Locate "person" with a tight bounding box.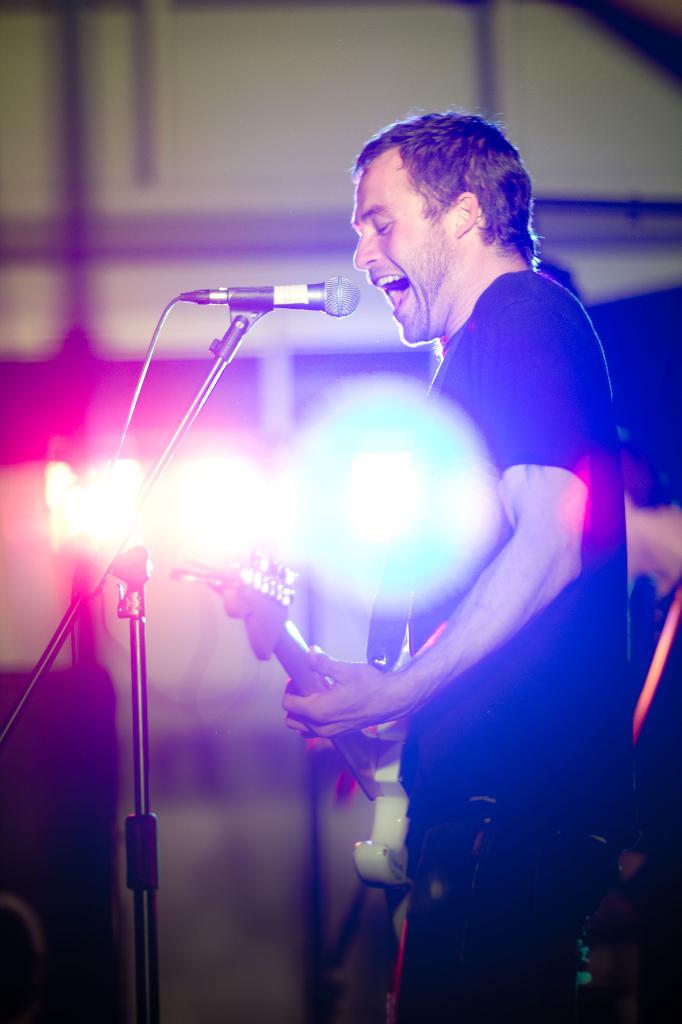
249/276/639/1009.
